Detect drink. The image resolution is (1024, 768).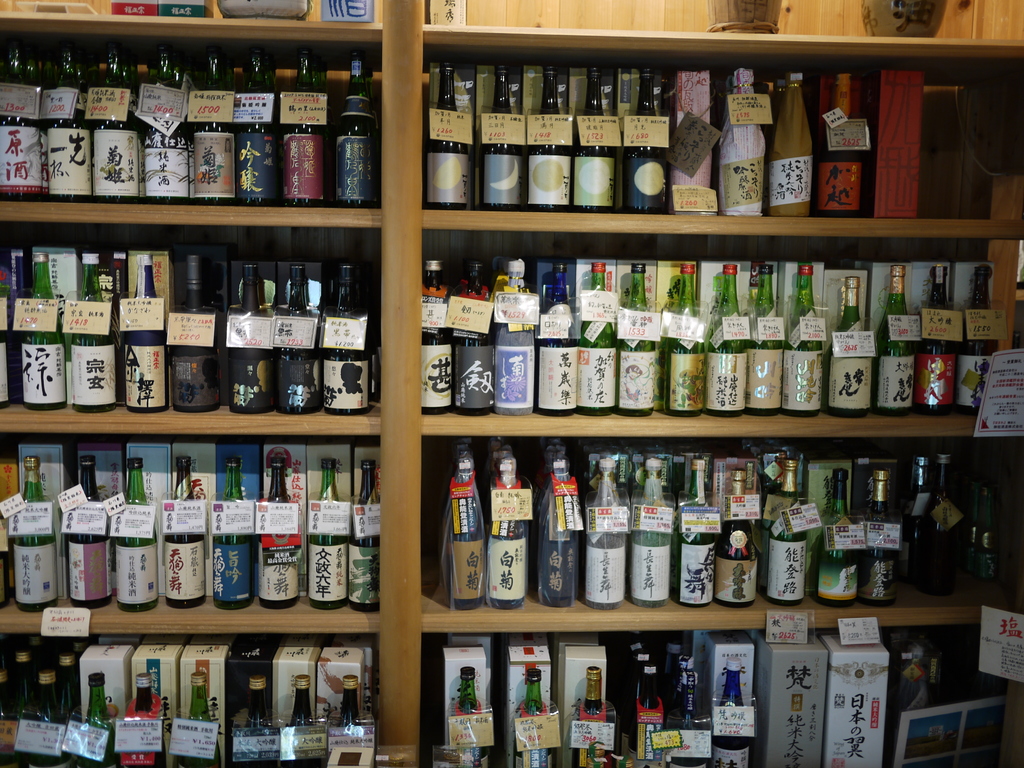
select_region(230, 269, 273, 410).
